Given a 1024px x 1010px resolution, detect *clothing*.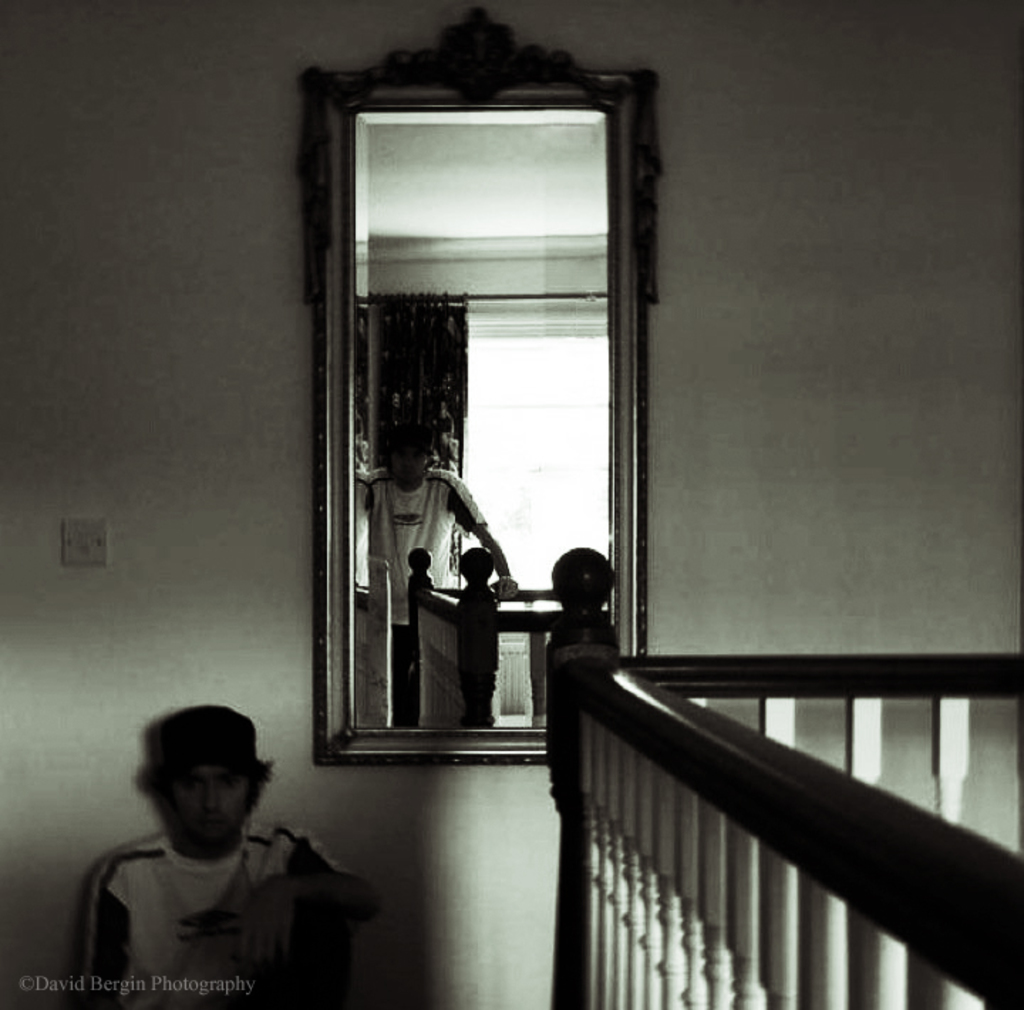
detection(75, 811, 341, 1009).
